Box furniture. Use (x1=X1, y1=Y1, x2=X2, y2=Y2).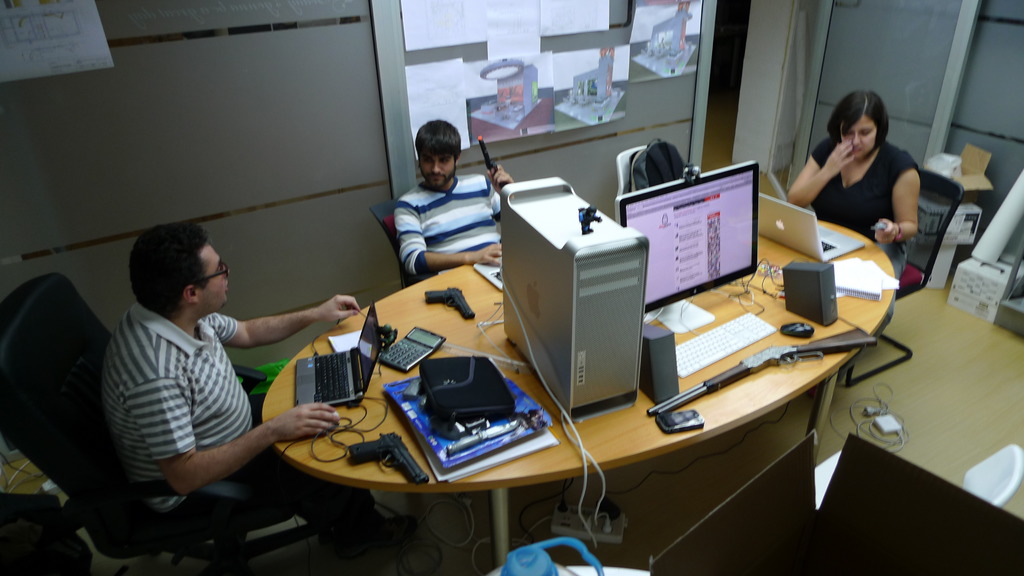
(x1=615, y1=142, x2=648, y2=196).
